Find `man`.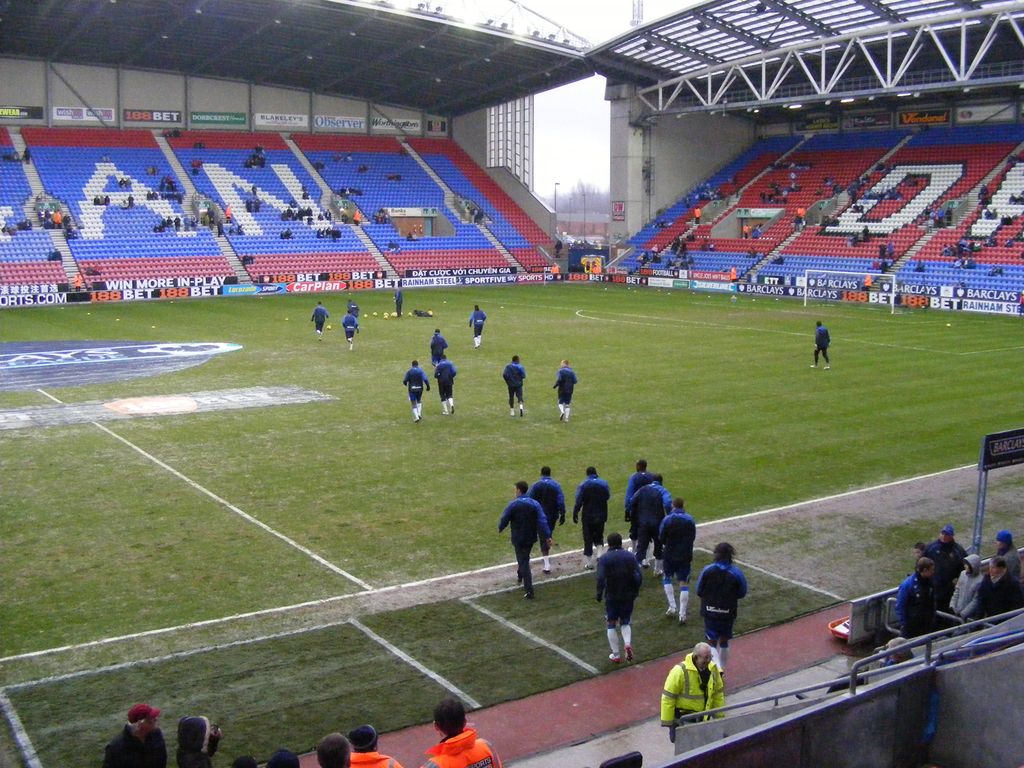
box=[884, 637, 917, 667].
